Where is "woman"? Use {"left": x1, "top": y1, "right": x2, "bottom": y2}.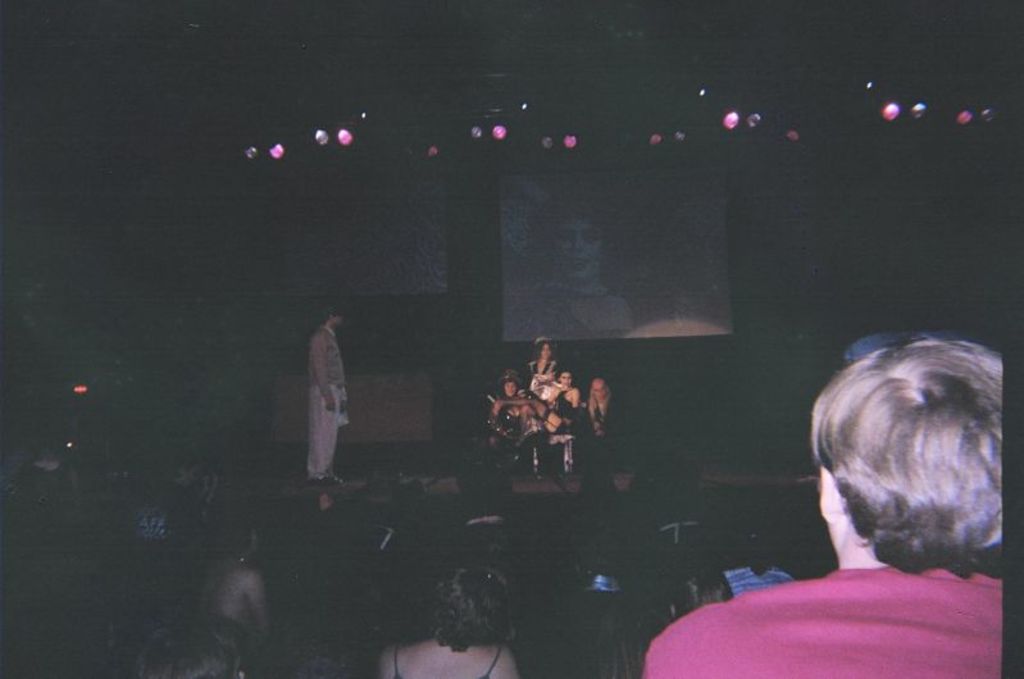
{"left": 722, "top": 537, "right": 793, "bottom": 596}.
